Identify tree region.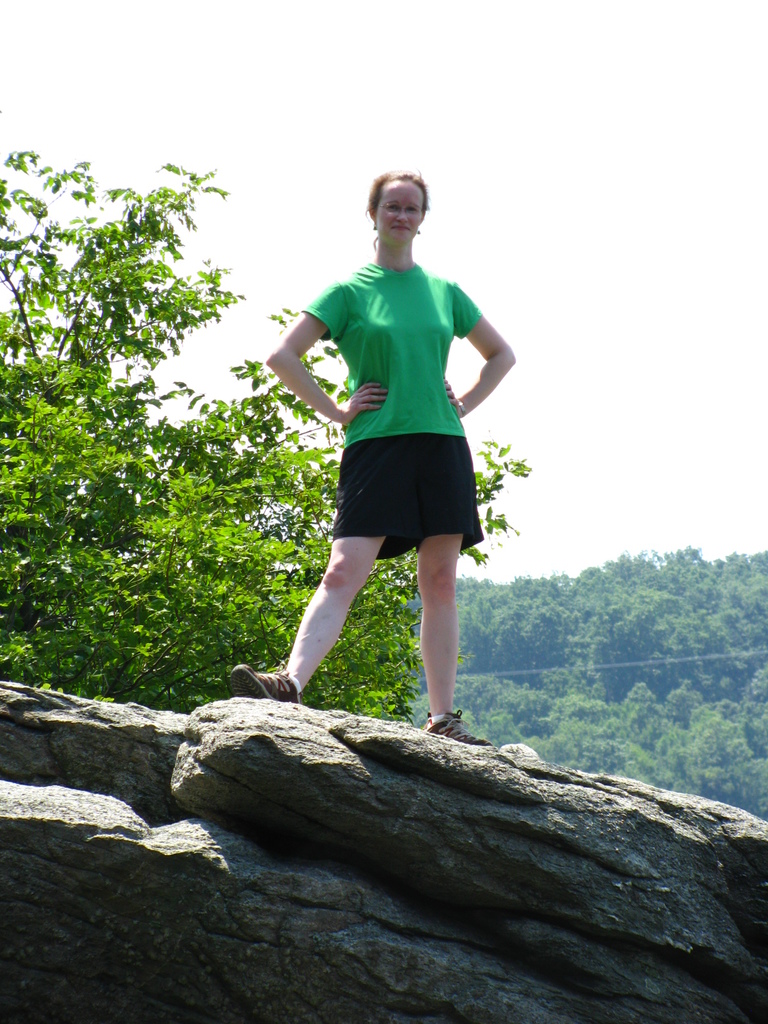
Region: box=[0, 150, 529, 721].
